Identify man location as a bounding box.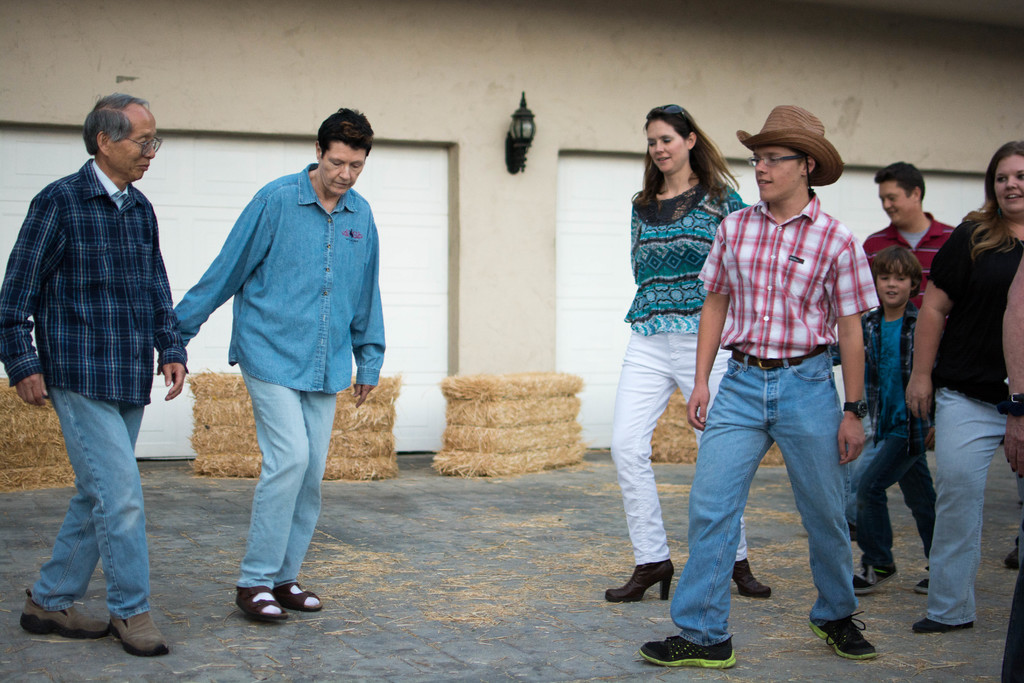
[x1=636, y1=103, x2=880, y2=670].
